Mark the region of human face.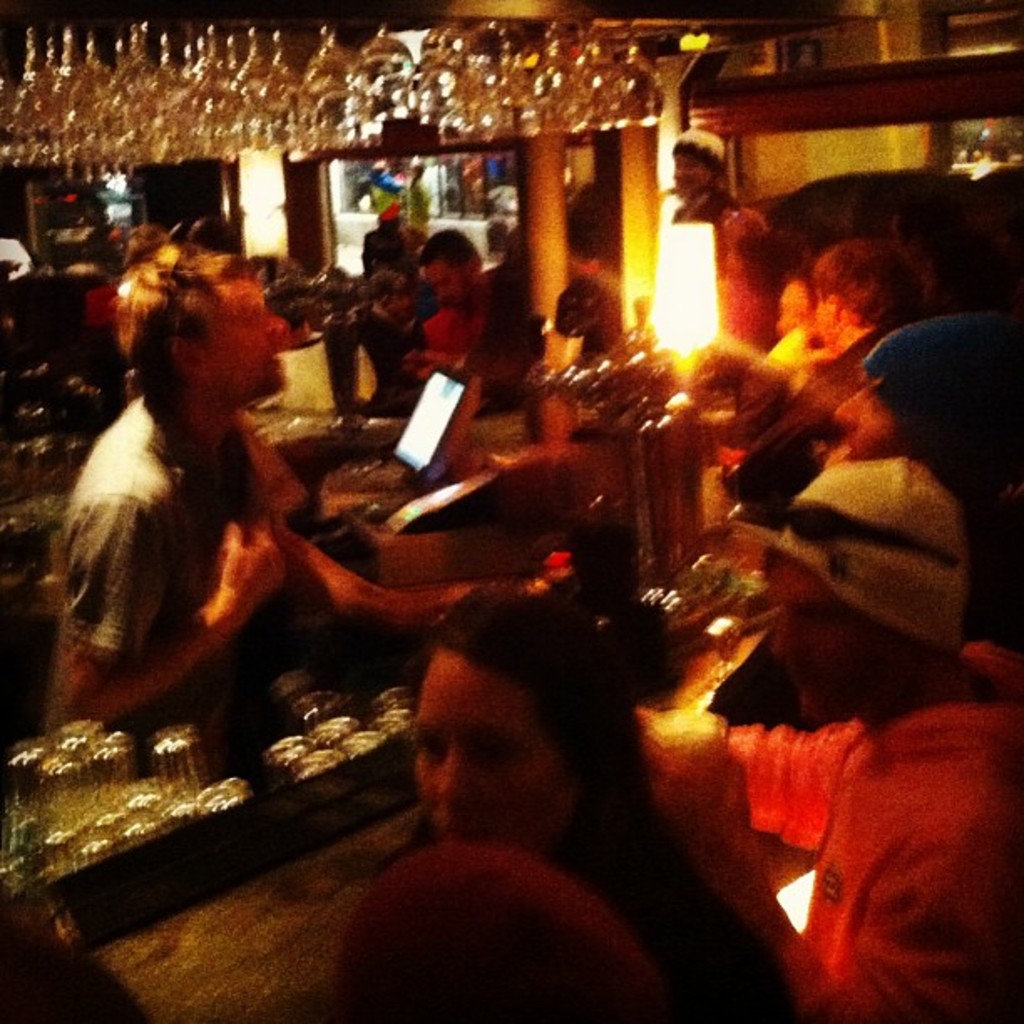
Region: bbox=[408, 653, 576, 847].
